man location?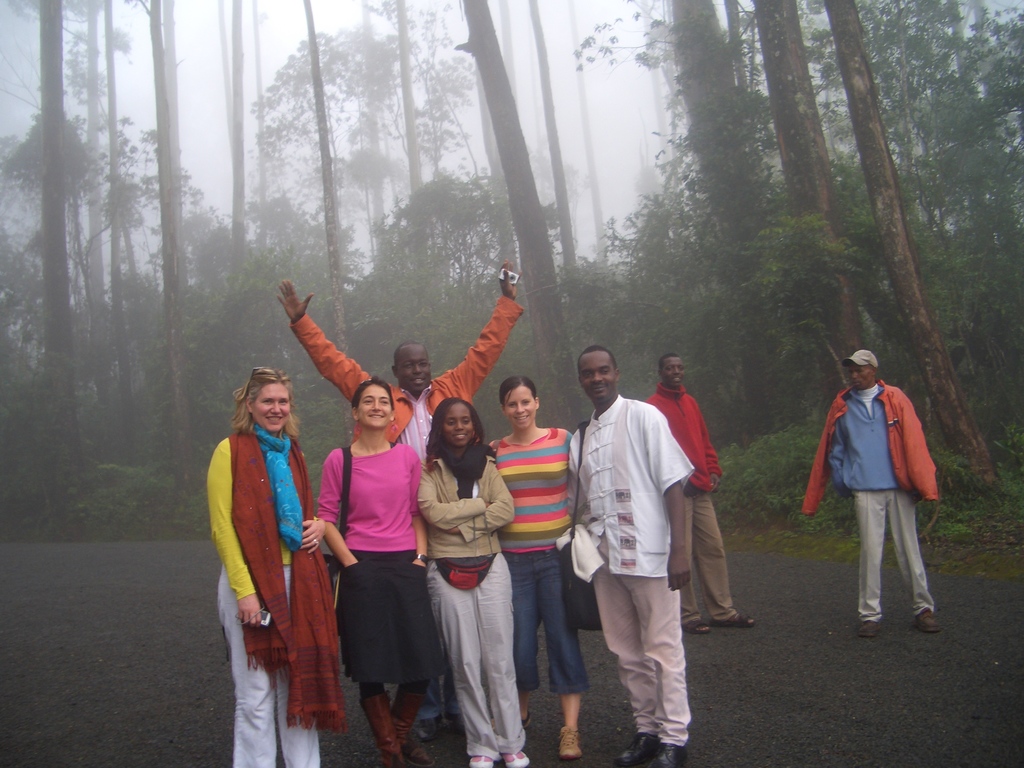
808/348/935/630
